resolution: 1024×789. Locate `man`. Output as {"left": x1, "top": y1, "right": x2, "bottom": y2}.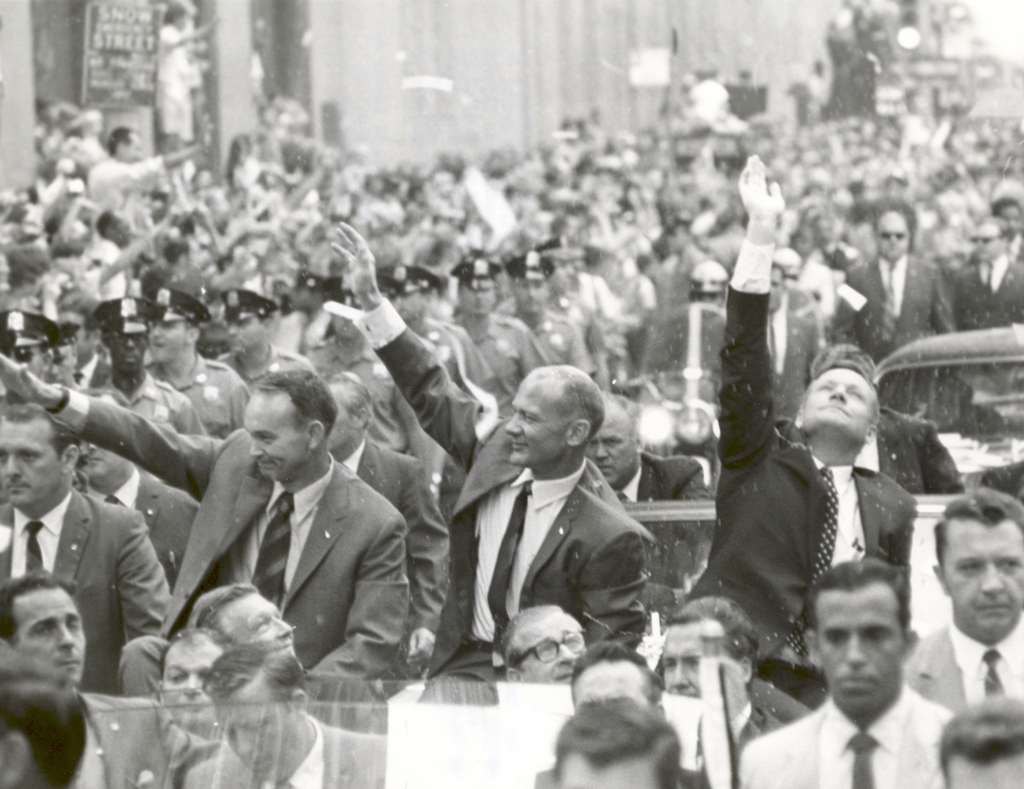
{"left": 193, "top": 579, "right": 306, "bottom": 666}.
